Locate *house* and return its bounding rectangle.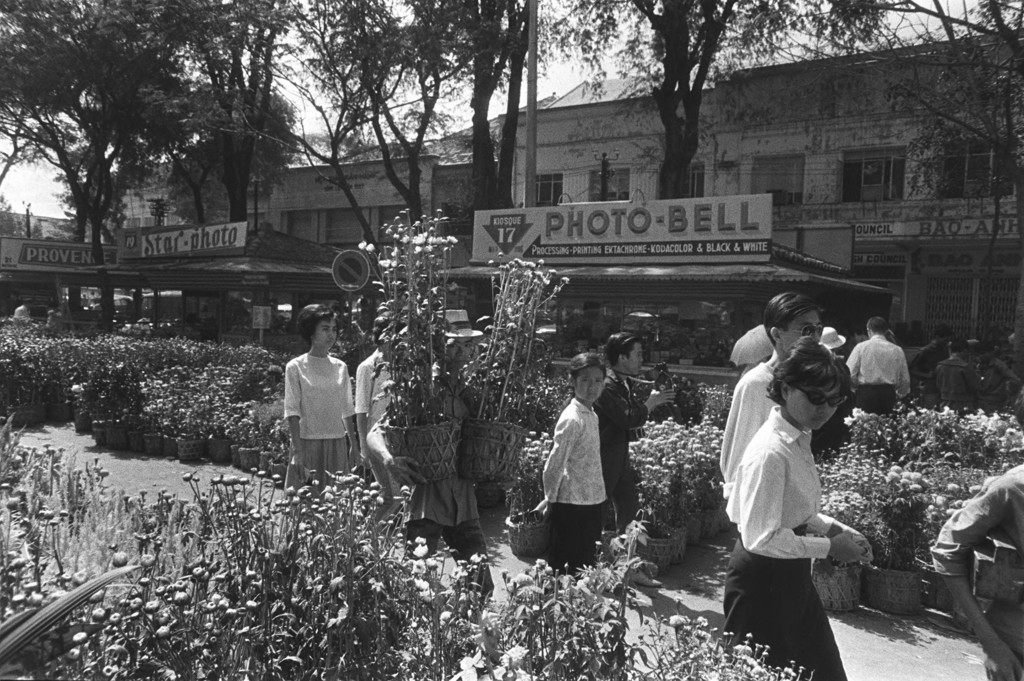
rect(991, 45, 1023, 347).
